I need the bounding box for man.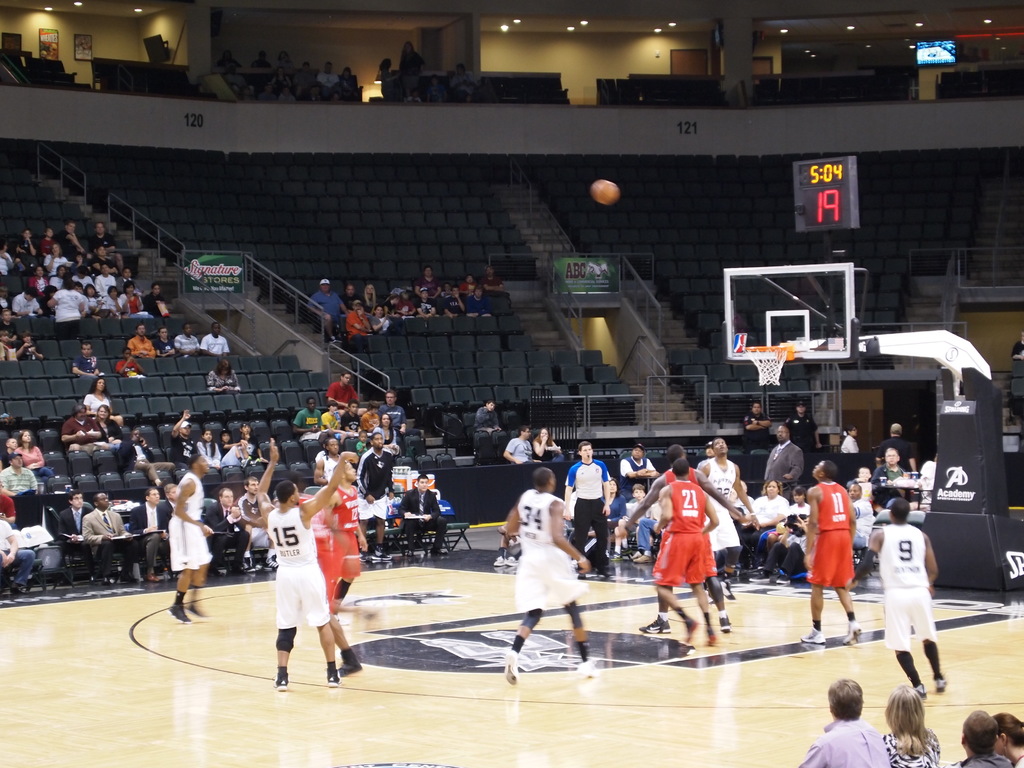
Here it is: 850,481,874,549.
